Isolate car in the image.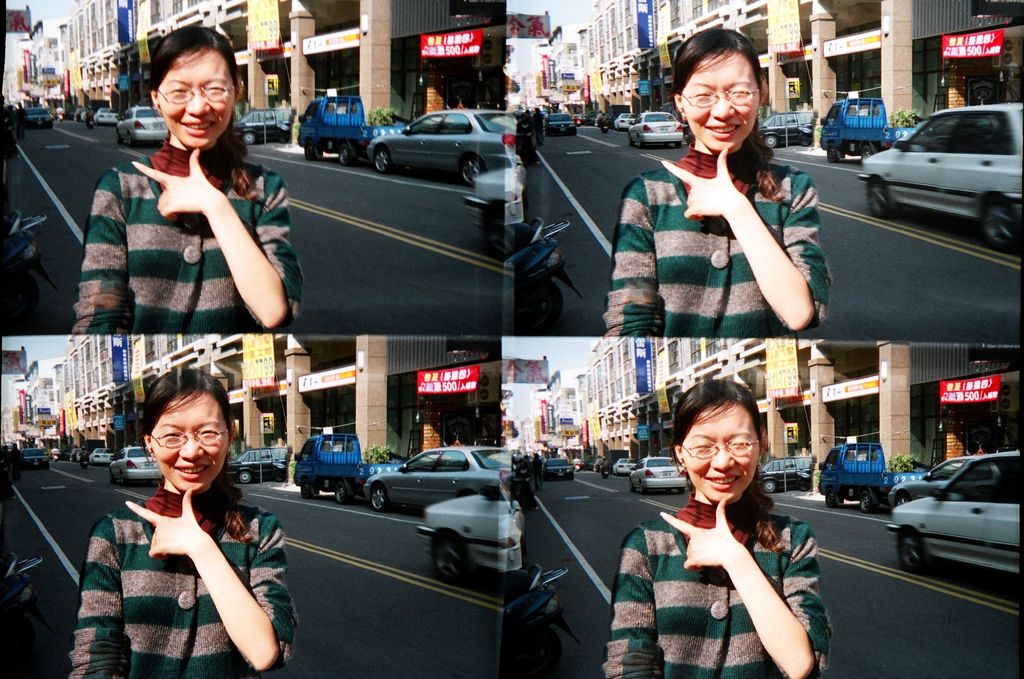
Isolated region: rect(629, 455, 693, 492).
